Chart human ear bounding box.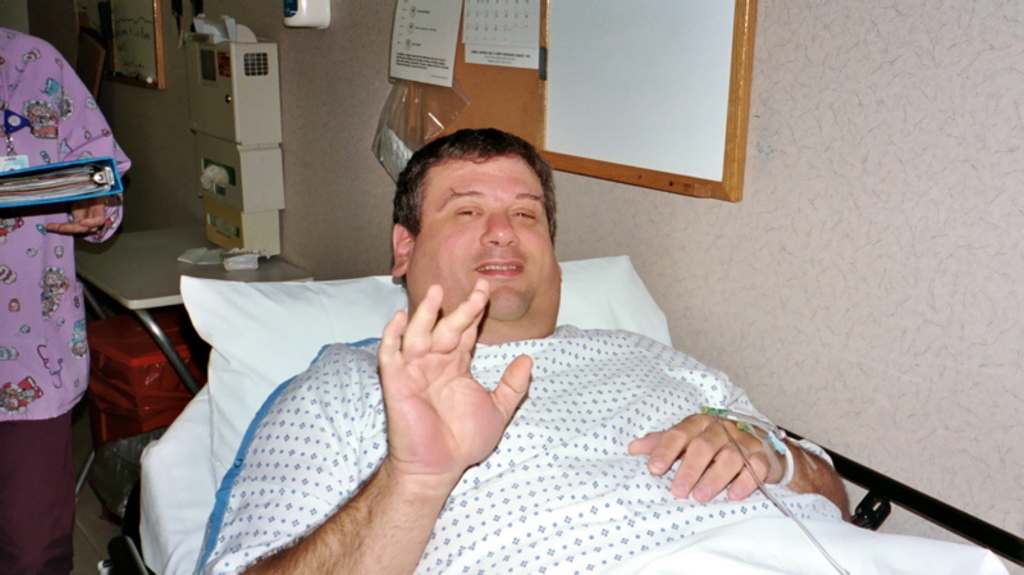
Charted: 390,223,412,275.
